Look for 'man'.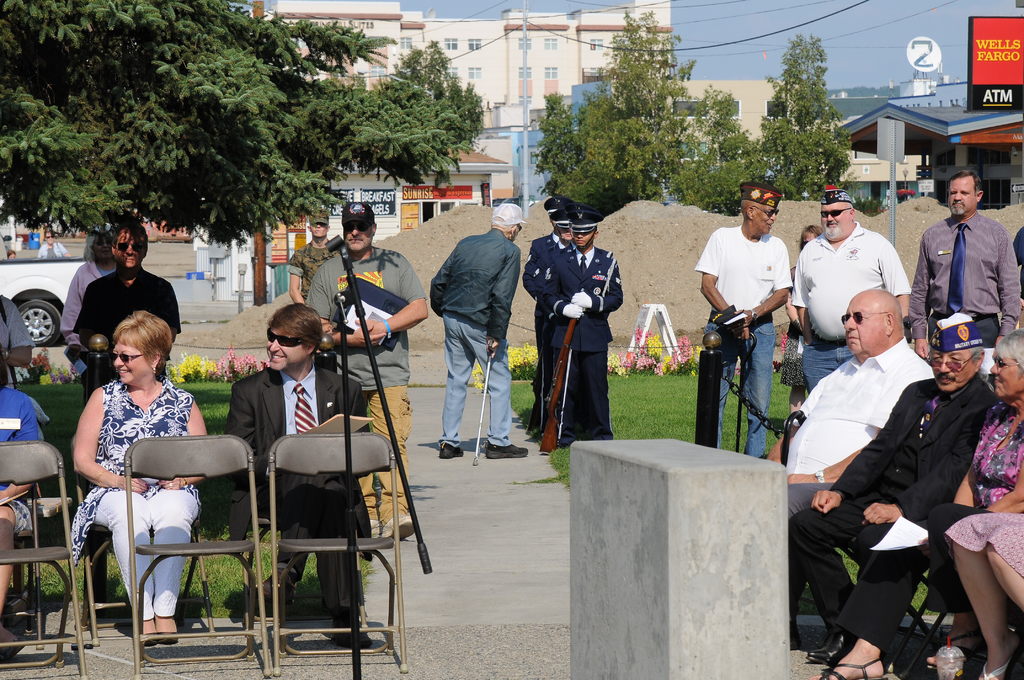
Found: bbox=(421, 203, 530, 460).
